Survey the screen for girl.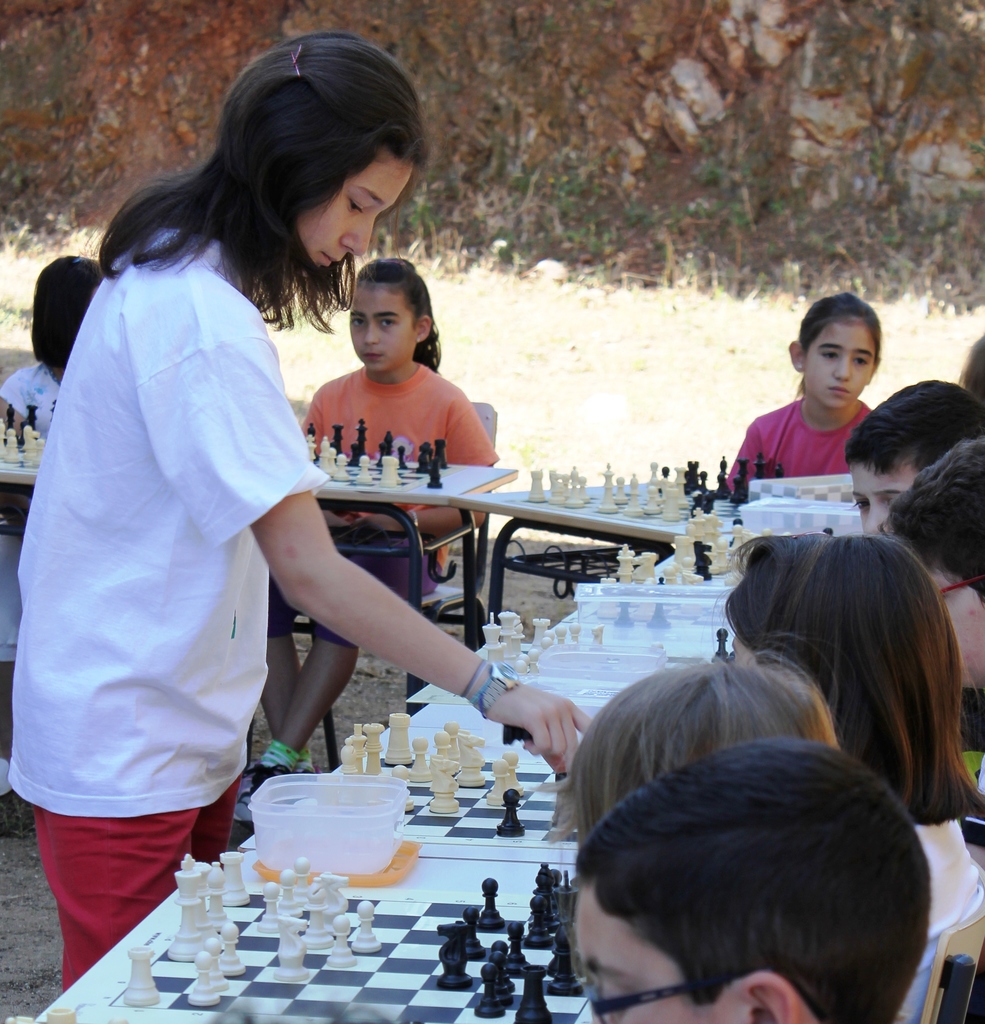
Survey found: bbox(1, 28, 591, 996).
